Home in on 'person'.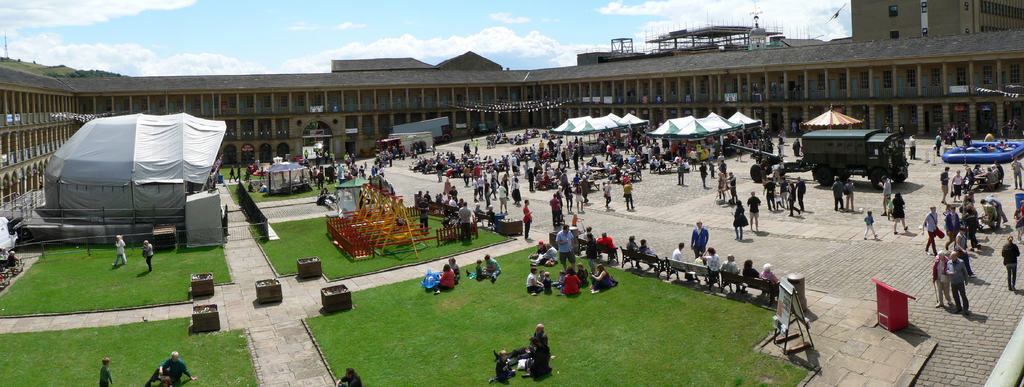
Homed in at box(943, 257, 968, 314).
